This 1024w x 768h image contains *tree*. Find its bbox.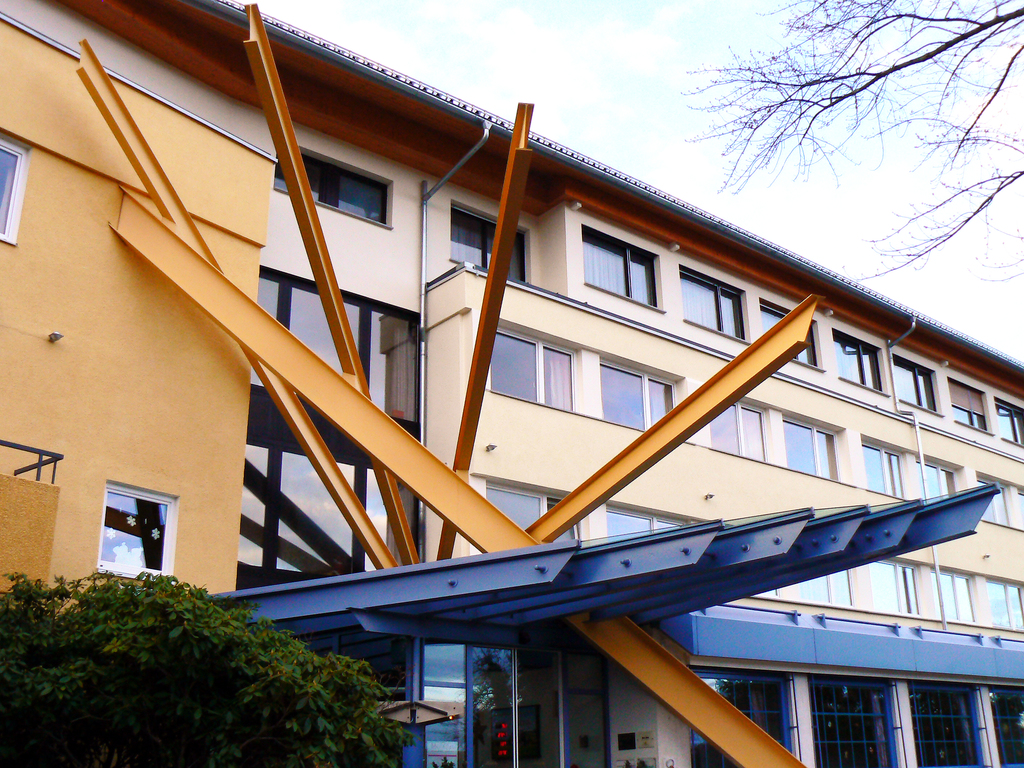
(684,0,1023,290).
